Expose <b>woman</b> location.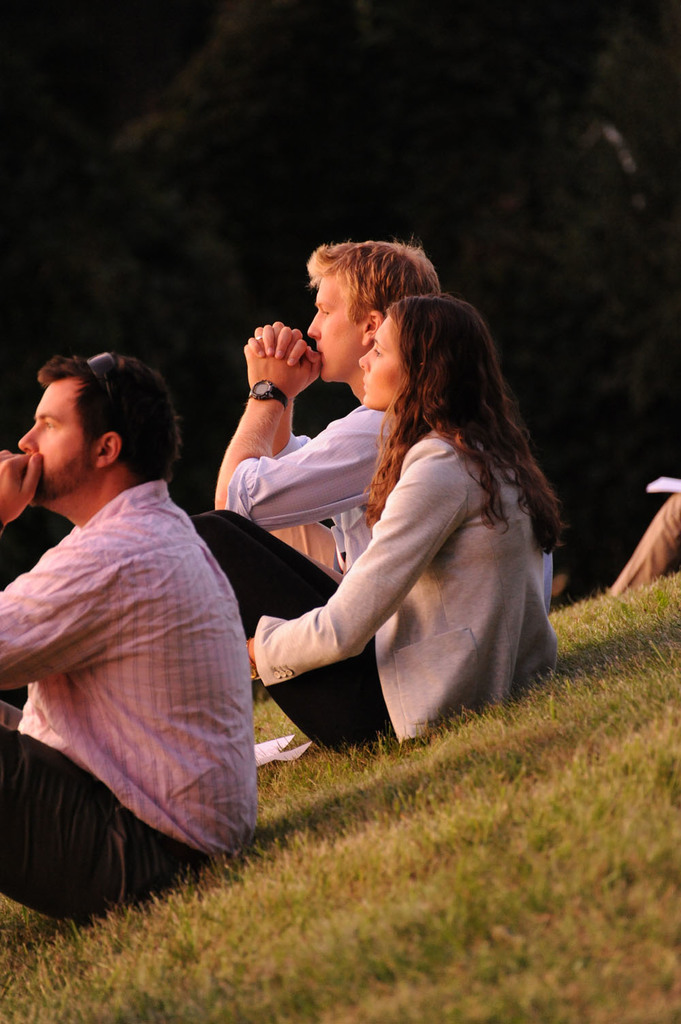
Exposed at region(190, 290, 562, 755).
